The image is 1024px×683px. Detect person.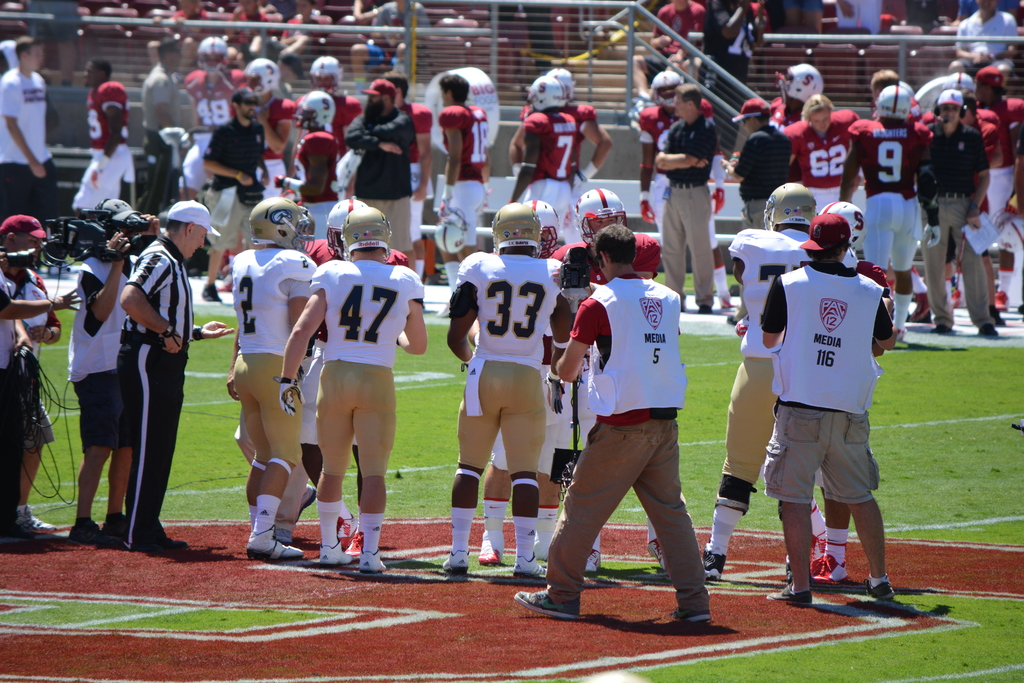
Detection: detection(314, 204, 425, 567).
